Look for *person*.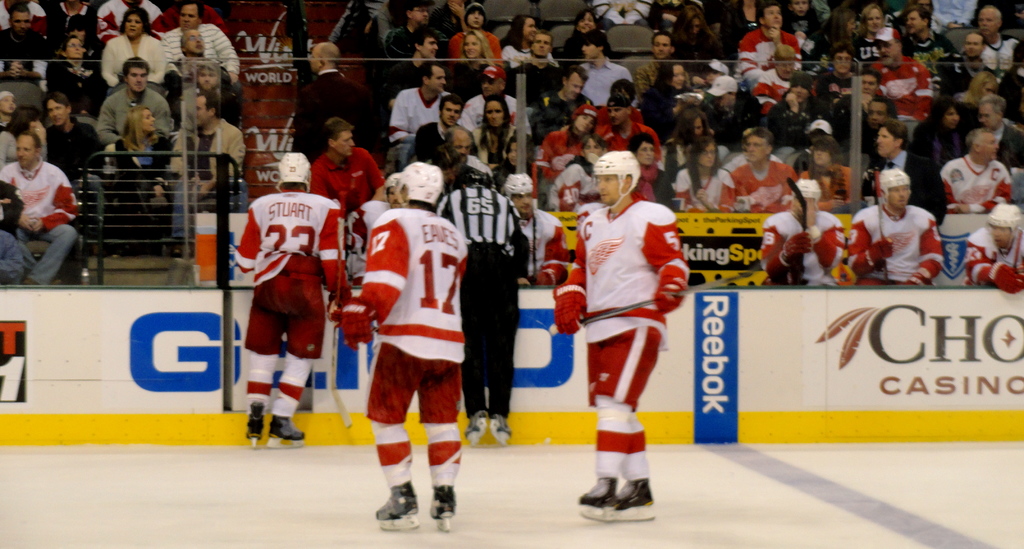
Found: left=500, top=175, right=575, bottom=290.
